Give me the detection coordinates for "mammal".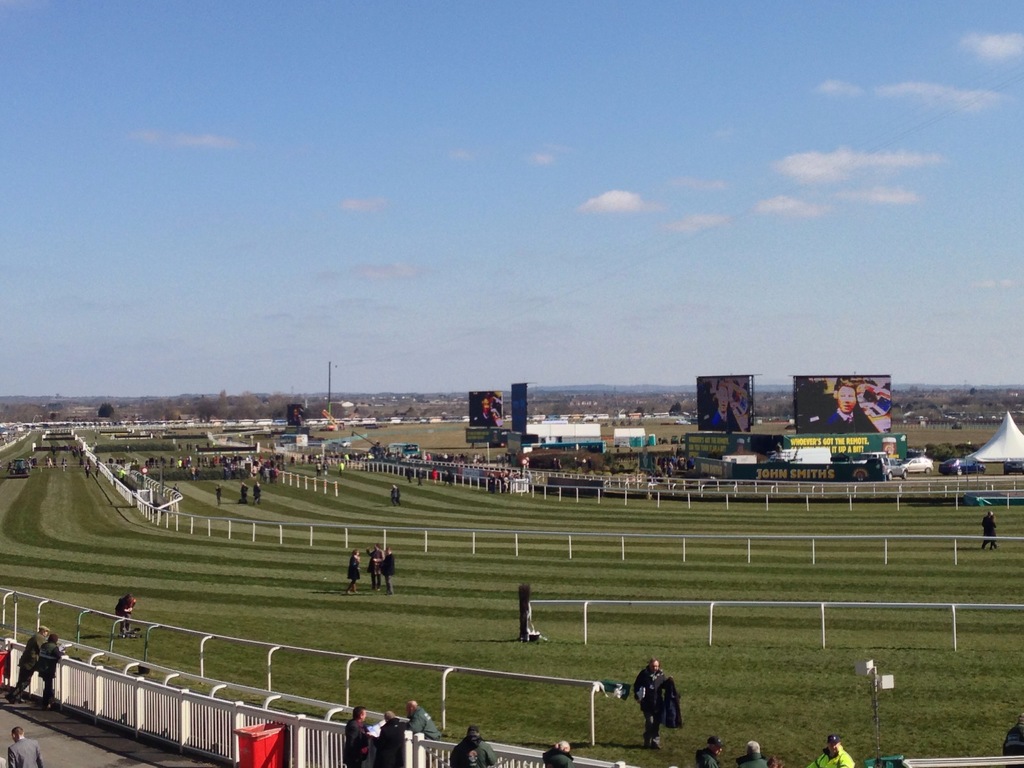
{"left": 293, "top": 456, "right": 296, "bottom": 470}.
